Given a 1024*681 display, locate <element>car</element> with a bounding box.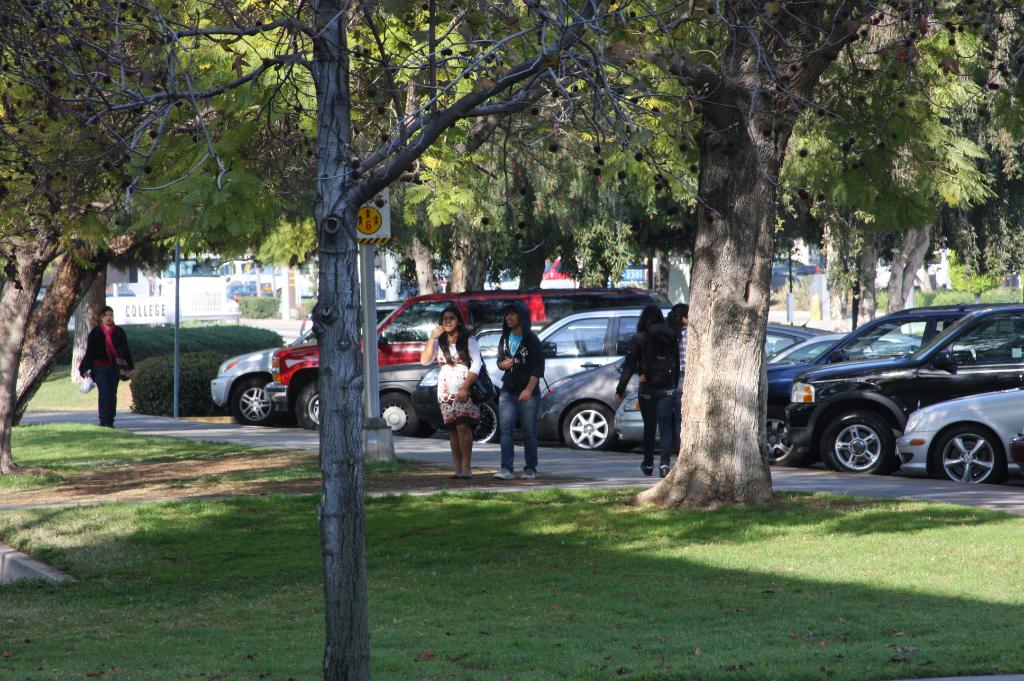
Located: 366, 317, 590, 438.
